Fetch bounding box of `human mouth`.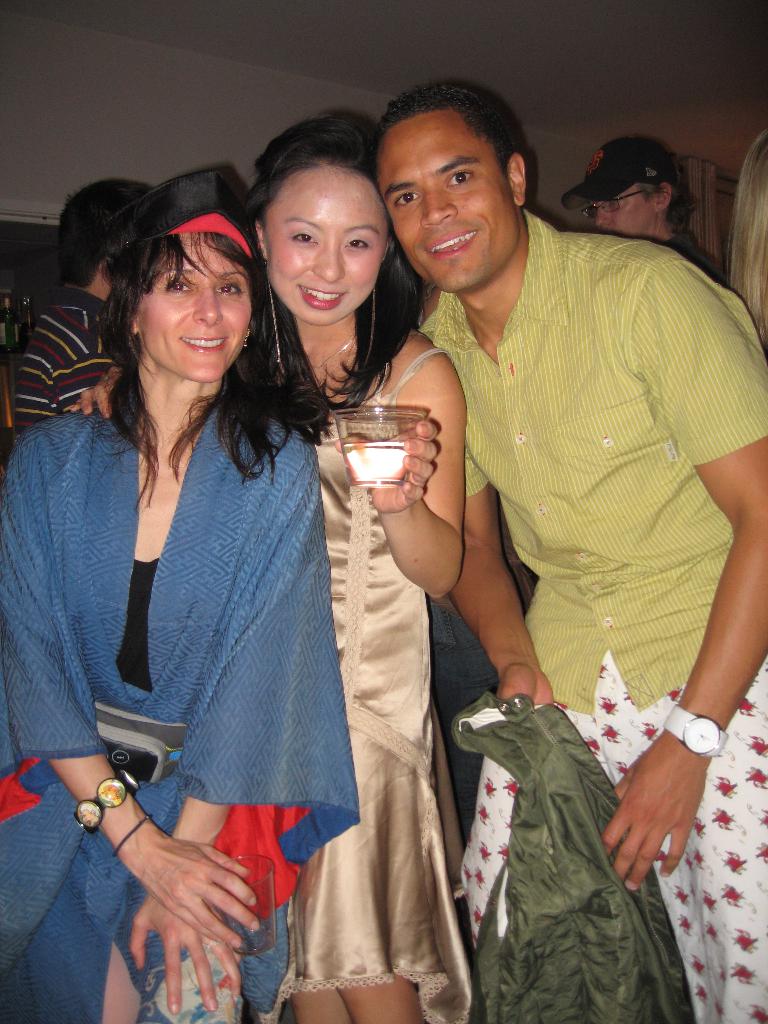
Bbox: bbox=(182, 332, 229, 354).
